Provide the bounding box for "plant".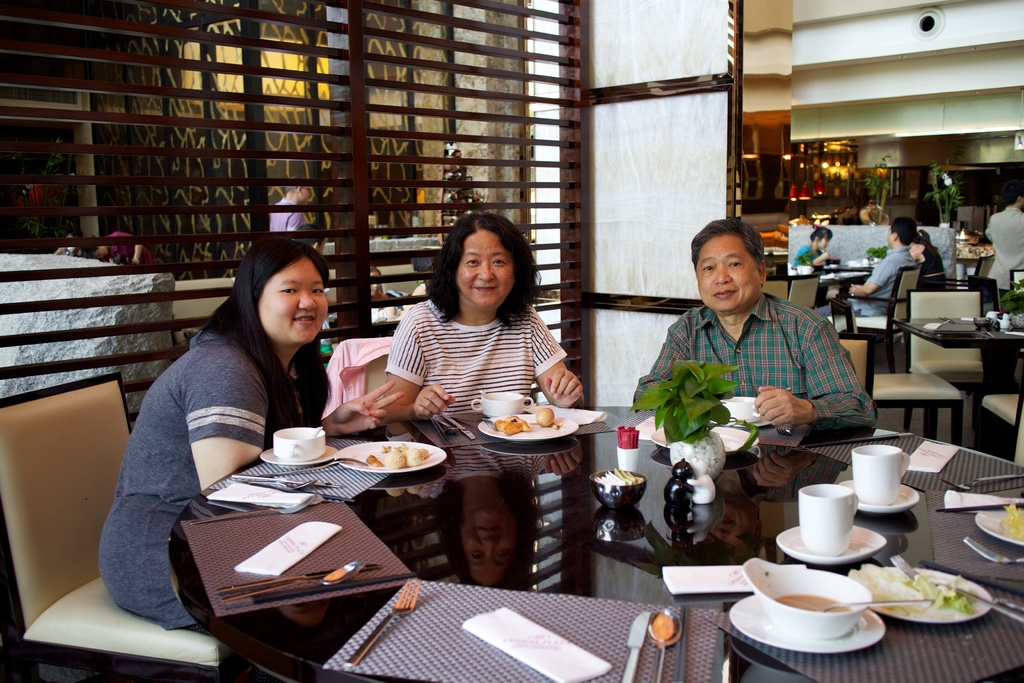
select_region(867, 243, 893, 261).
